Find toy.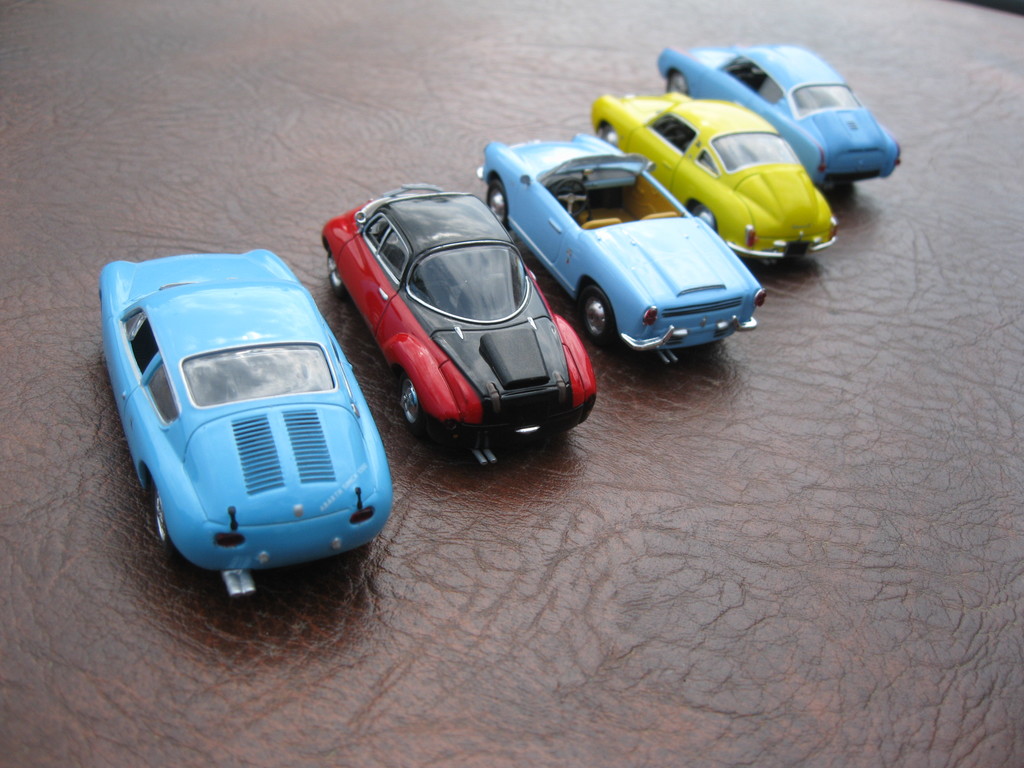
bbox(321, 181, 599, 469).
